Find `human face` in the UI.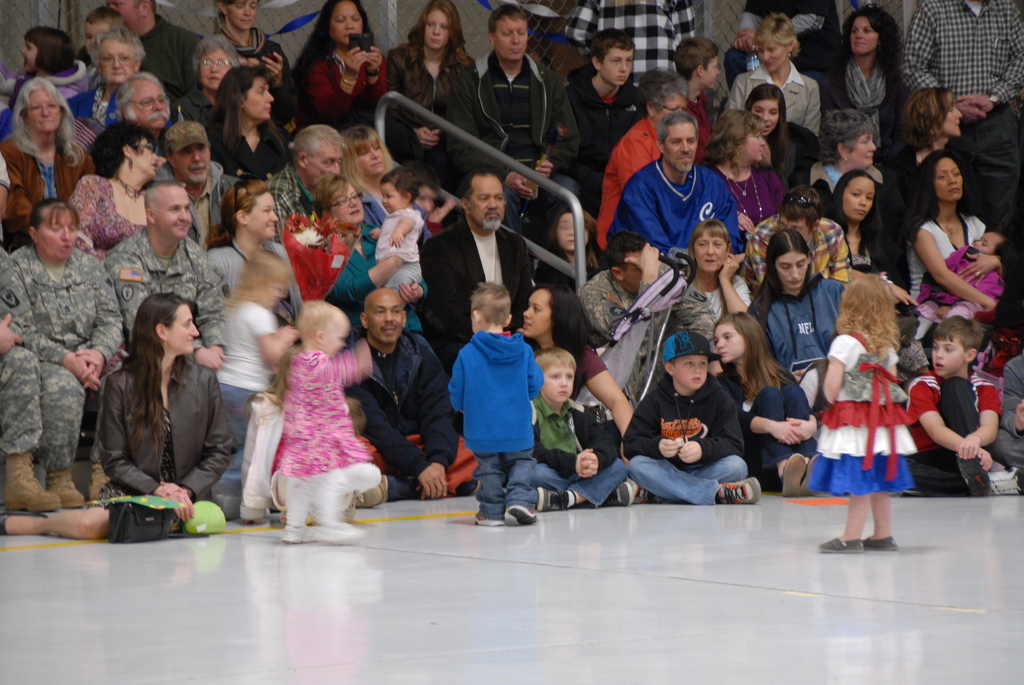
UI element at [left=99, top=38, right=131, bottom=79].
